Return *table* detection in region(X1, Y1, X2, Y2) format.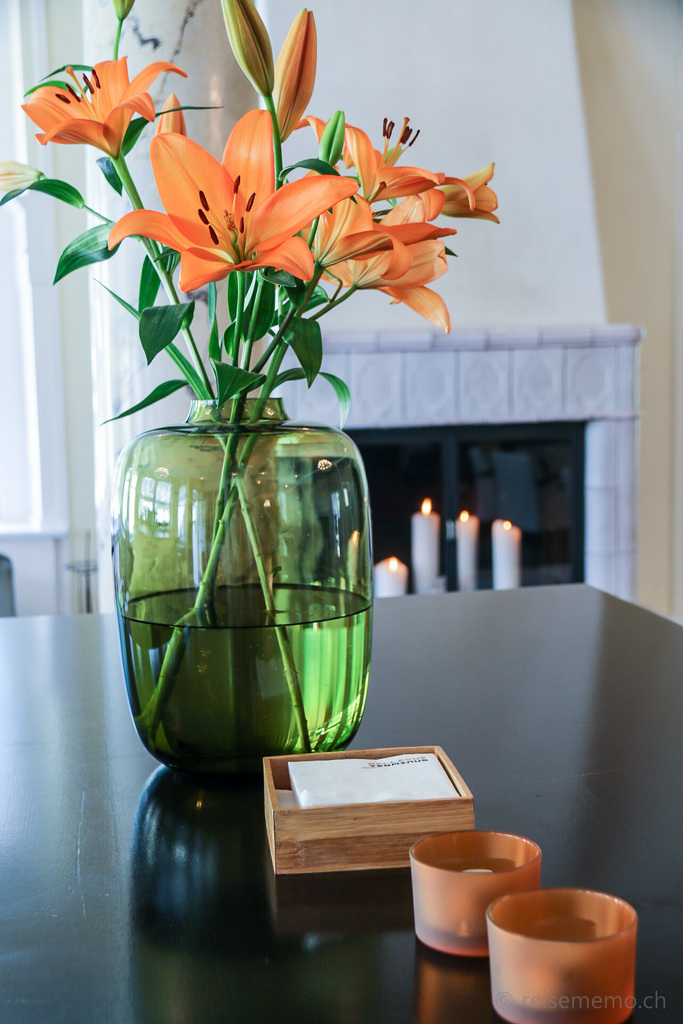
region(0, 556, 682, 1023).
